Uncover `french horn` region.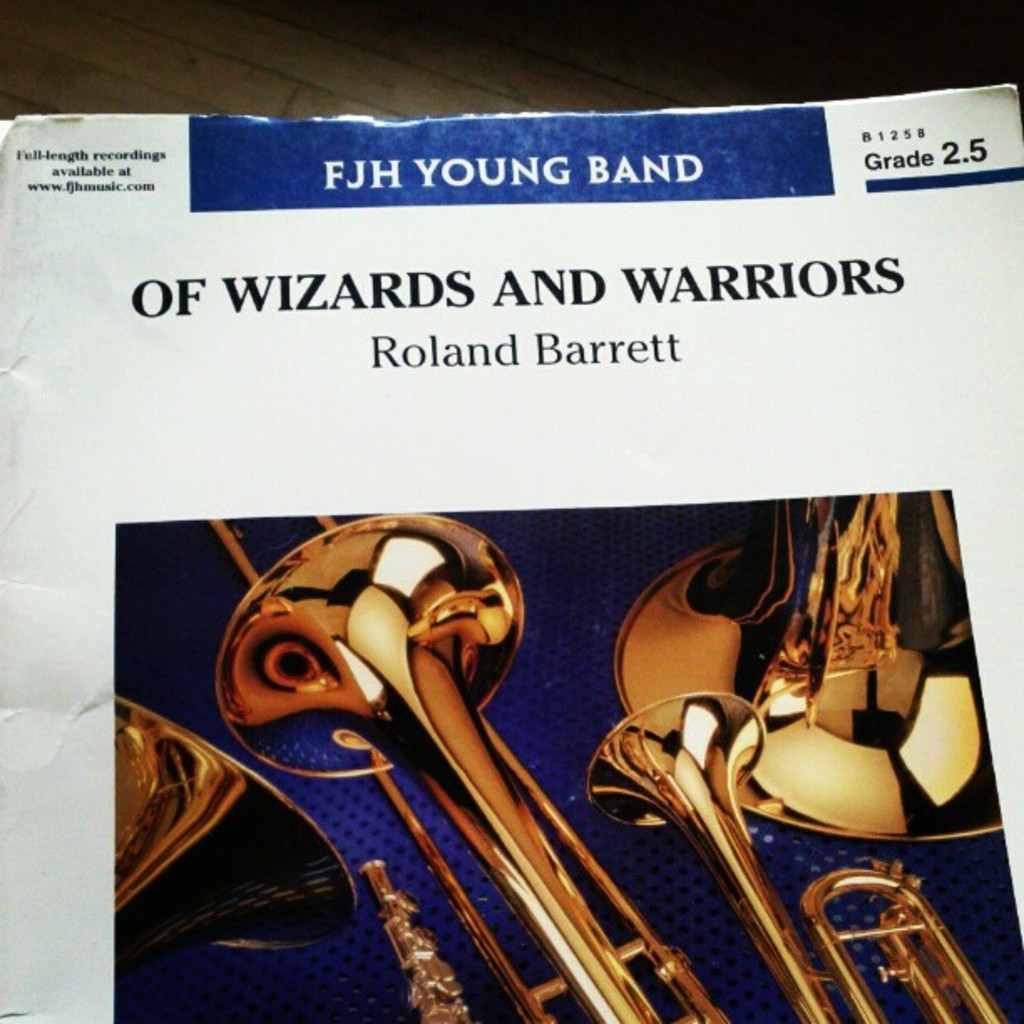
Uncovered: select_region(592, 480, 1001, 847).
